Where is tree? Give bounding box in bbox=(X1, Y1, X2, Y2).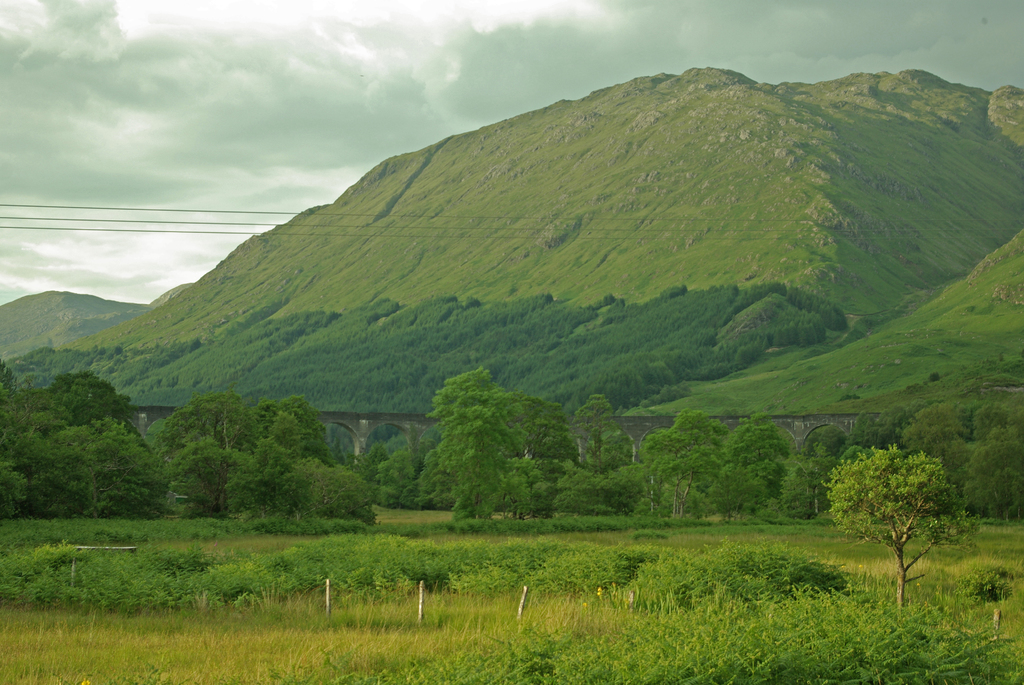
bbox=(721, 411, 793, 491).
